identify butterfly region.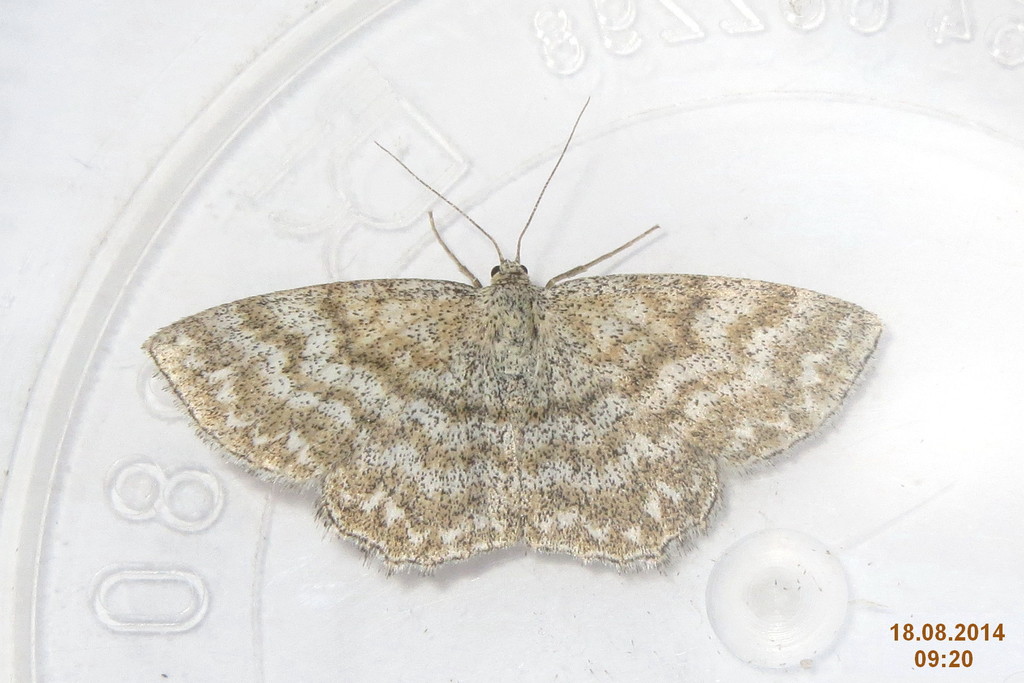
Region: [159,106,865,603].
